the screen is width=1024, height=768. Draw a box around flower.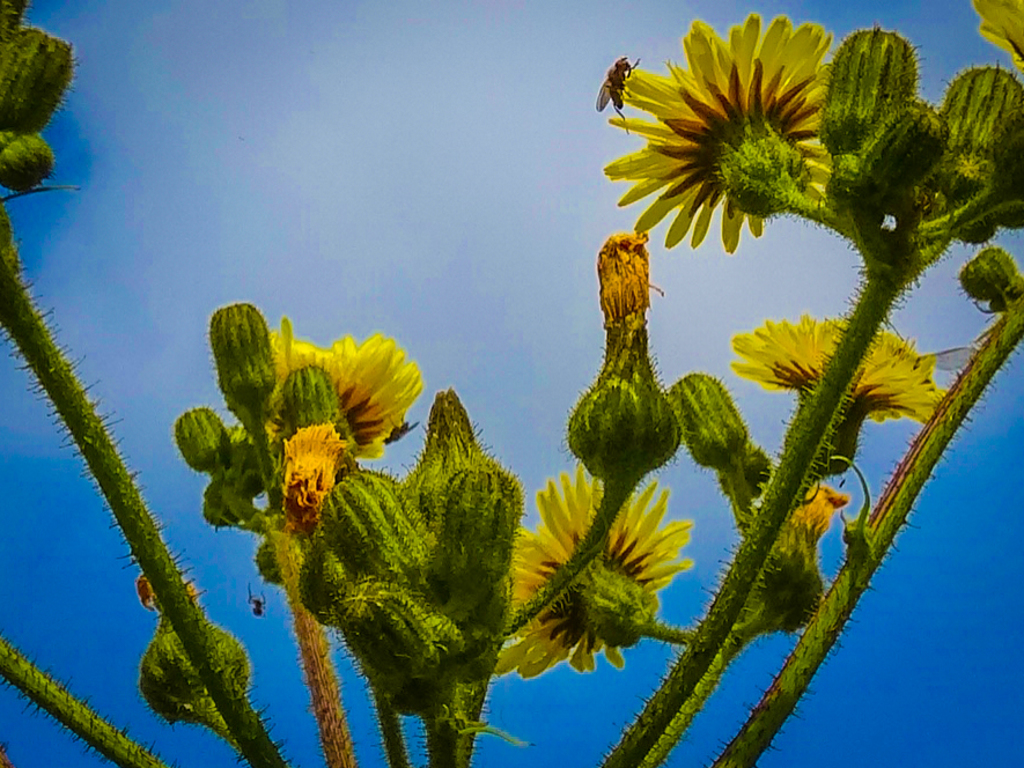
<region>266, 324, 422, 464</region>.
